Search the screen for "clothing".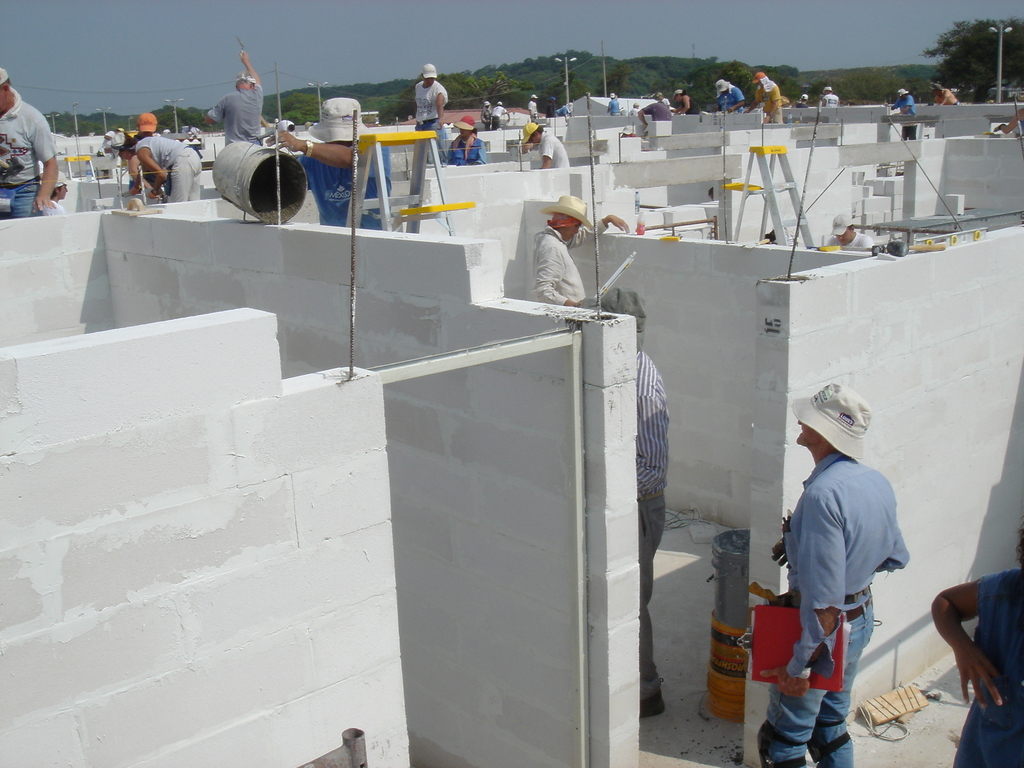
Found at x1=608, y1=98, x2=621, y2=116.
